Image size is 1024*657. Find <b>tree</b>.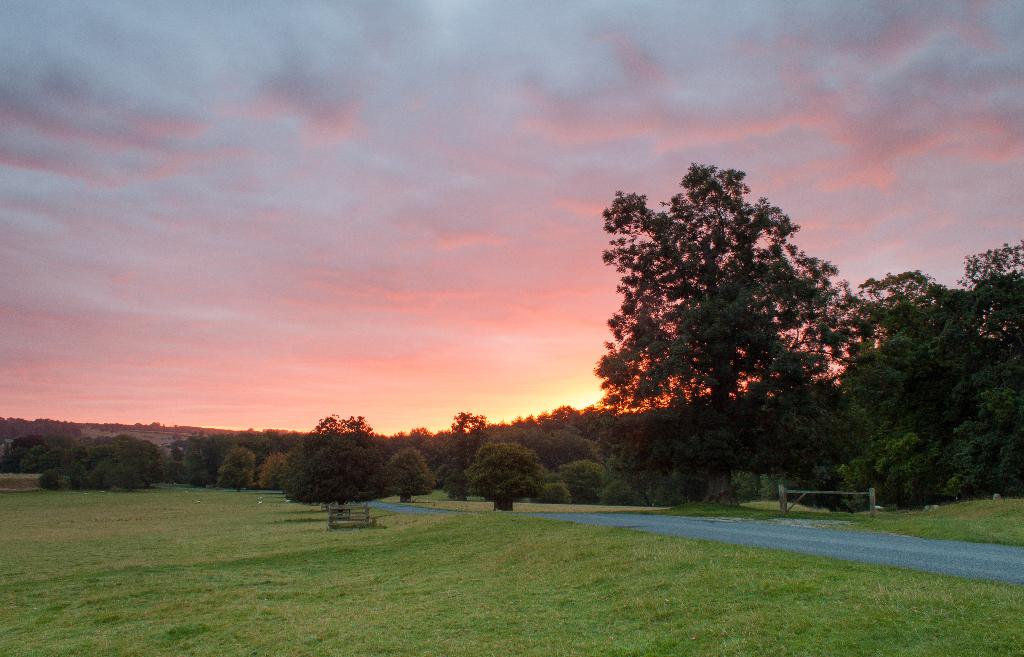
<bbox>460, 439, 543, 520</bbox>.
